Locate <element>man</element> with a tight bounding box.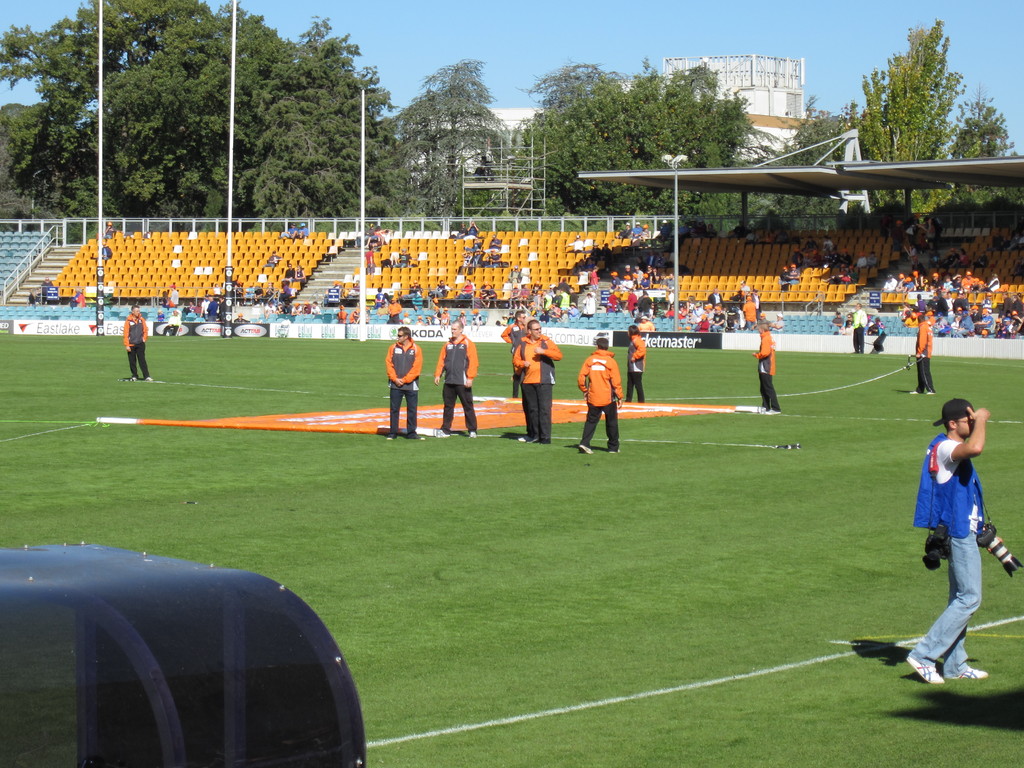
<box>908,312,938,396</box>.
